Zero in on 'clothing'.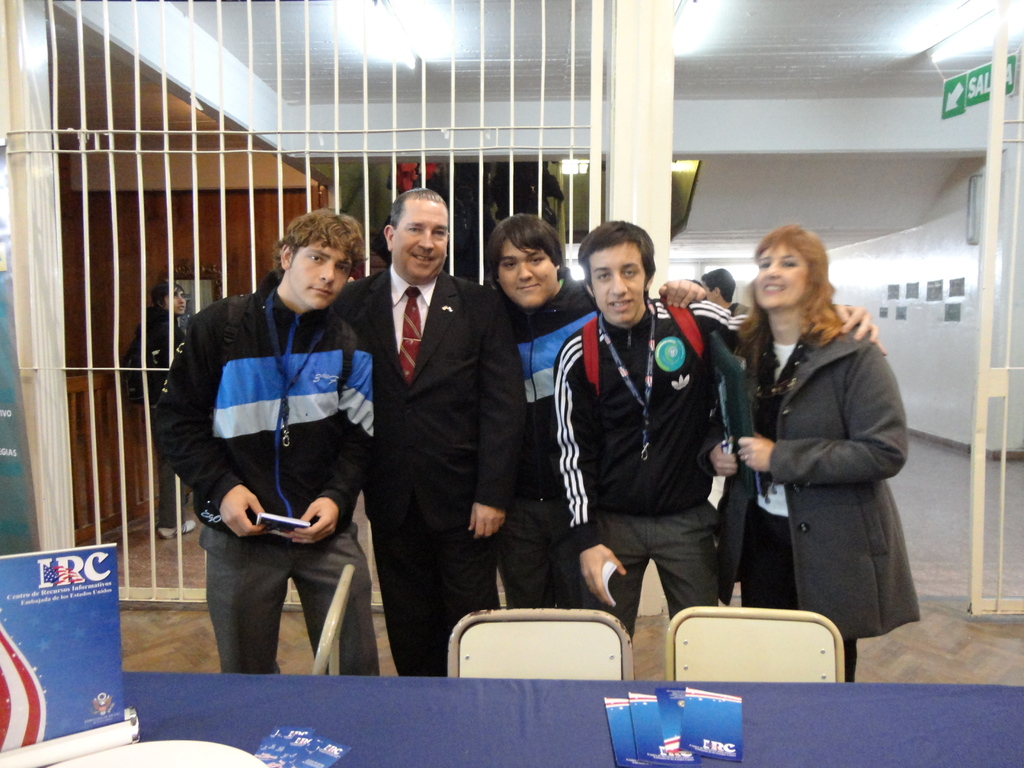
Zeroed in: l=501, t=282, r=585, b=612.
